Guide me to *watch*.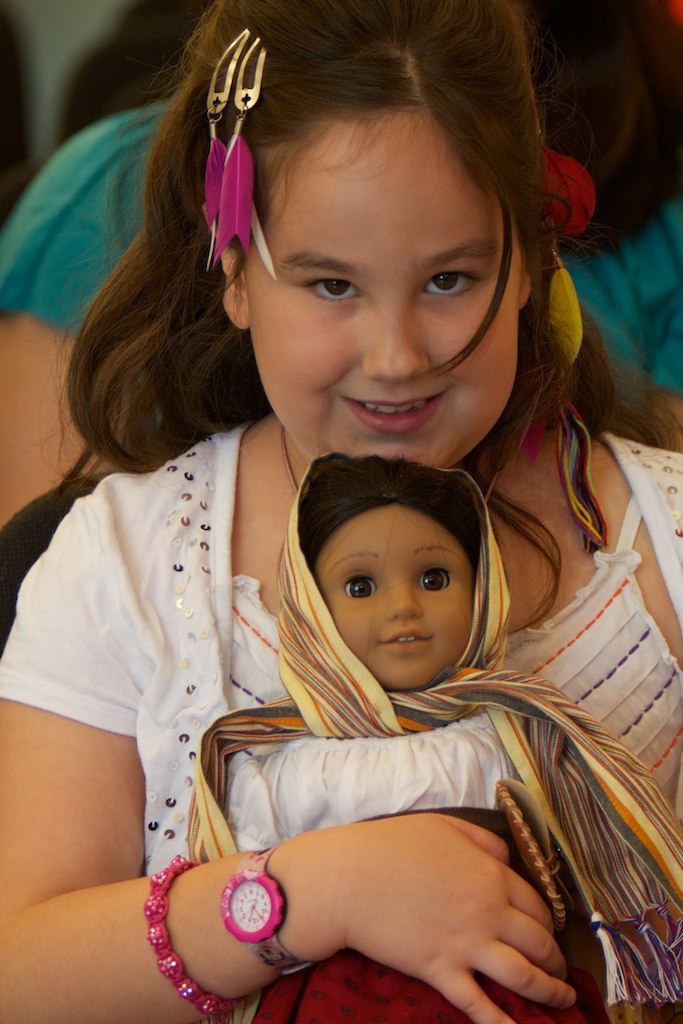
Guidance: {"x1": 217, "y1": 845, "x2": 310, "y2": 977}.
